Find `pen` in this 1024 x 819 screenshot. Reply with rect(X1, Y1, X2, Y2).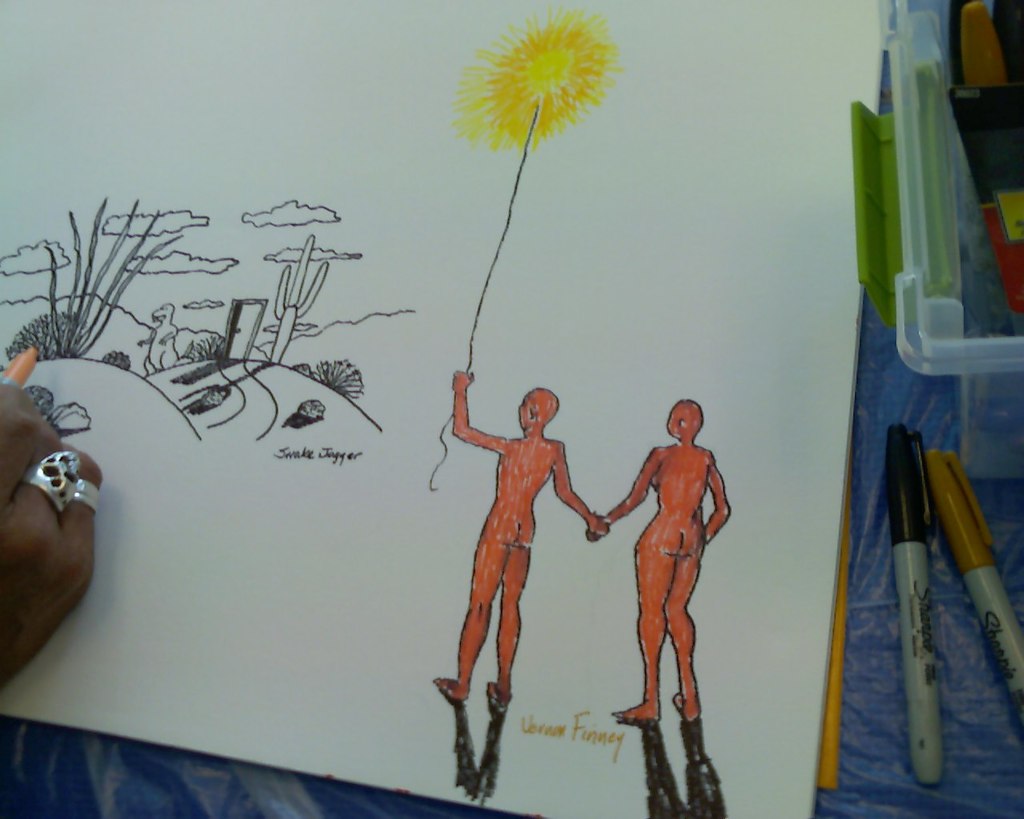
rect(933, 445, 1023, 744).
